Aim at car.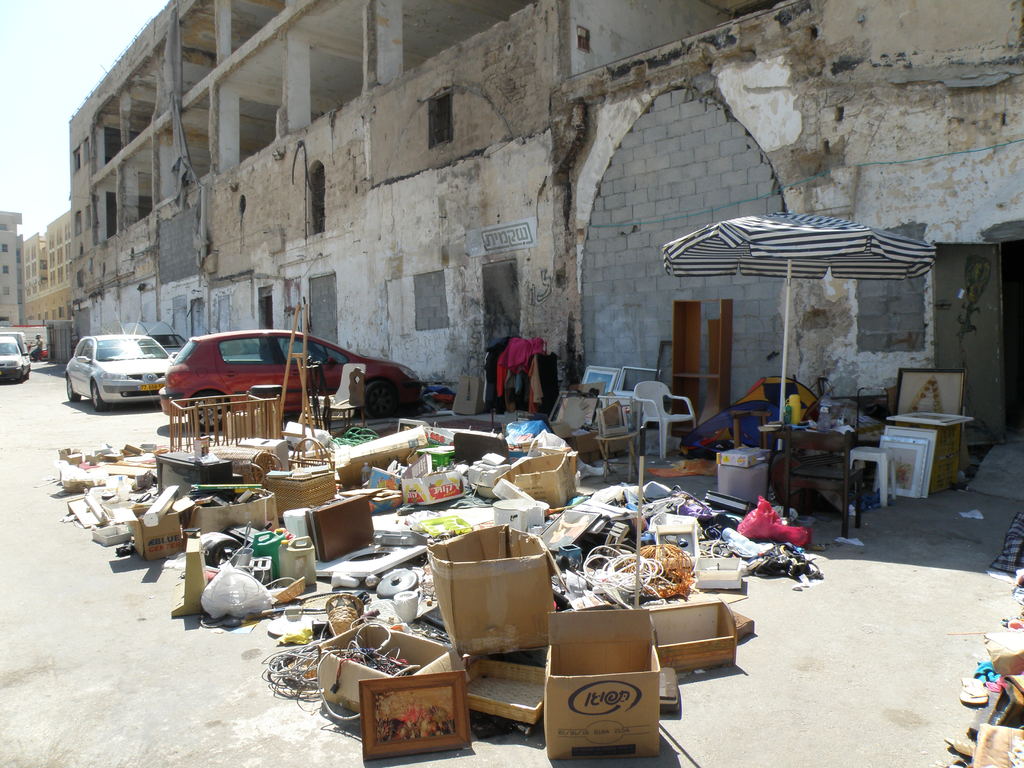
Aimed at BBox(163, 331, 419, 431).
